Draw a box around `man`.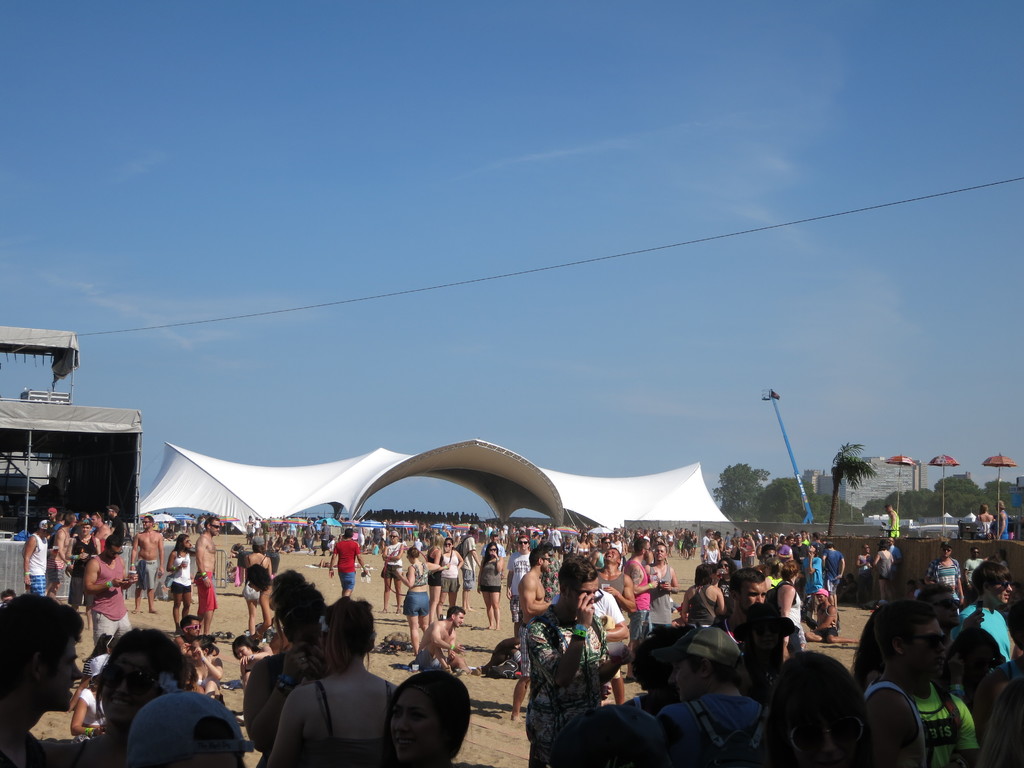
x1=700, y1=528, x2=713, y2=561.
